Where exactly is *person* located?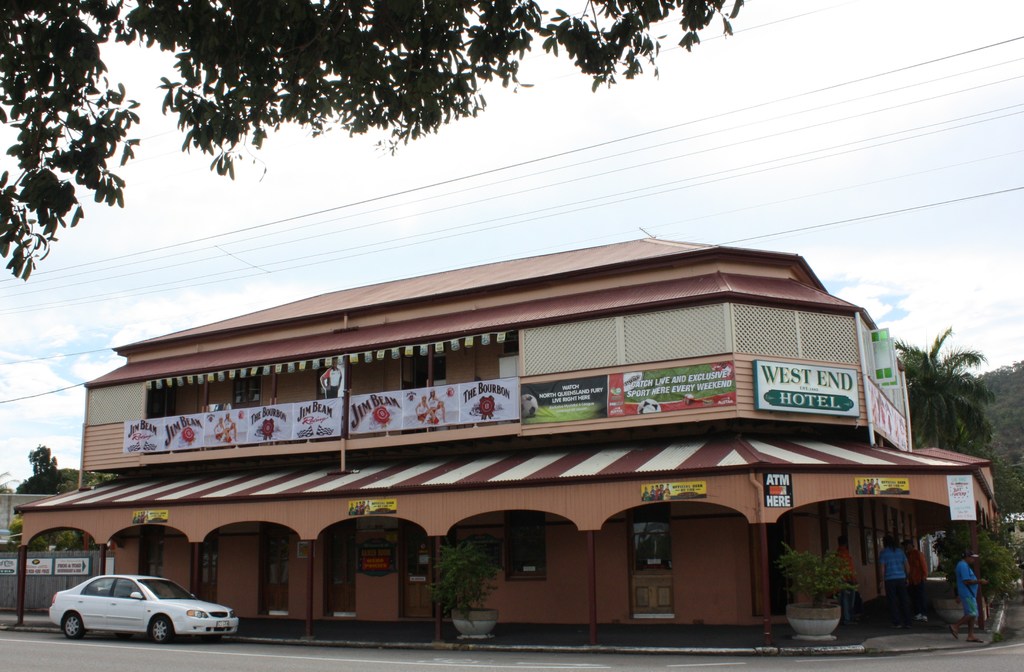
Its bounding box is bbox(900, 539, 938, 624).
